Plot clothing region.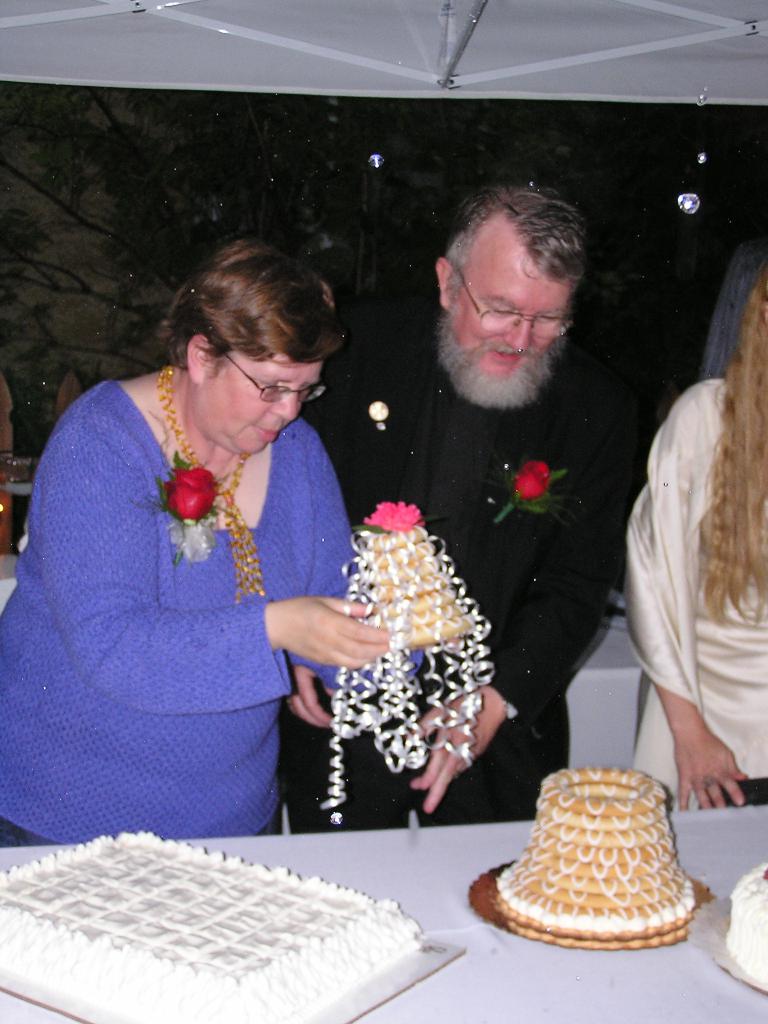
Plotted at detection(280, 333, 641, 821).
